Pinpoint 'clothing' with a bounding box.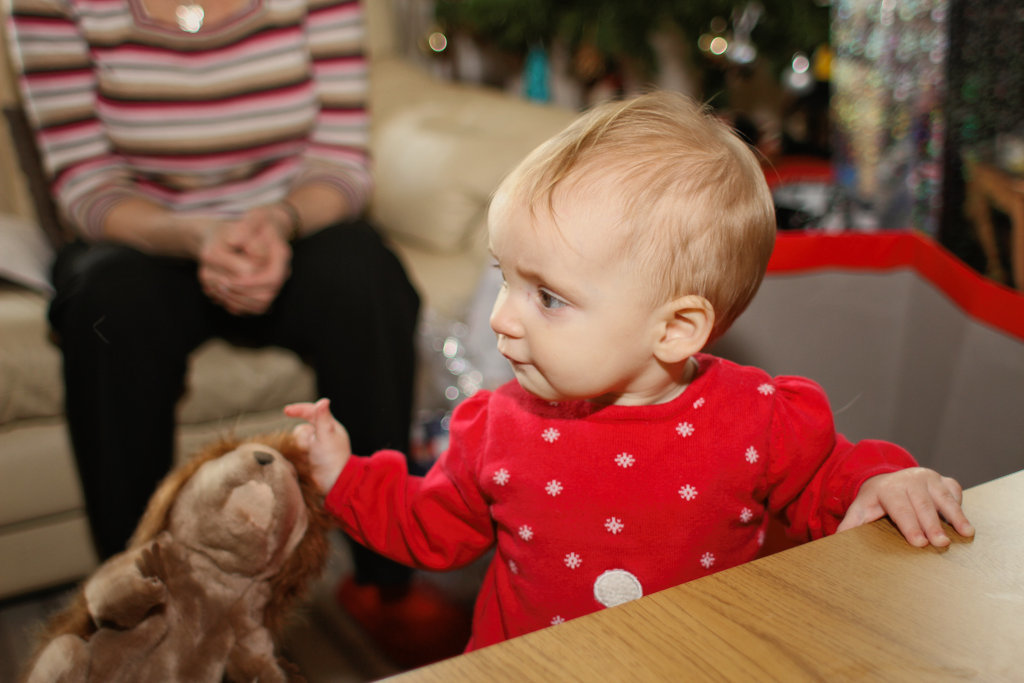
326:311:912:628.
